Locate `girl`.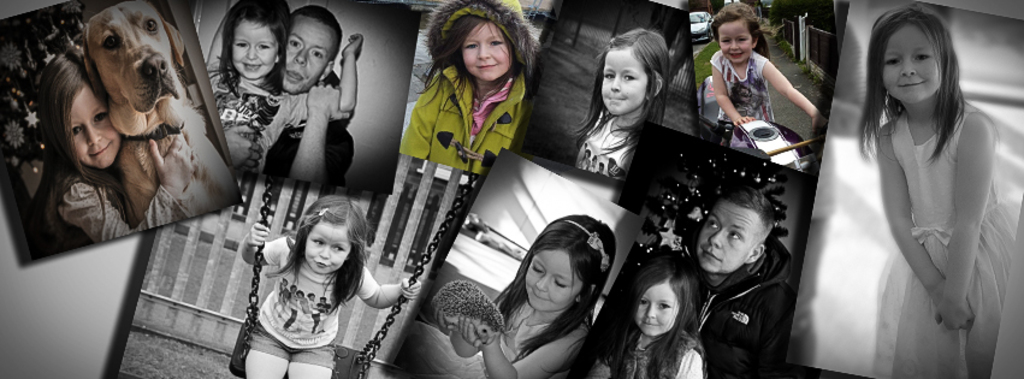
Bounding box: {"left": 212, "top": 0, "right": 363, "bottom": 176}.
